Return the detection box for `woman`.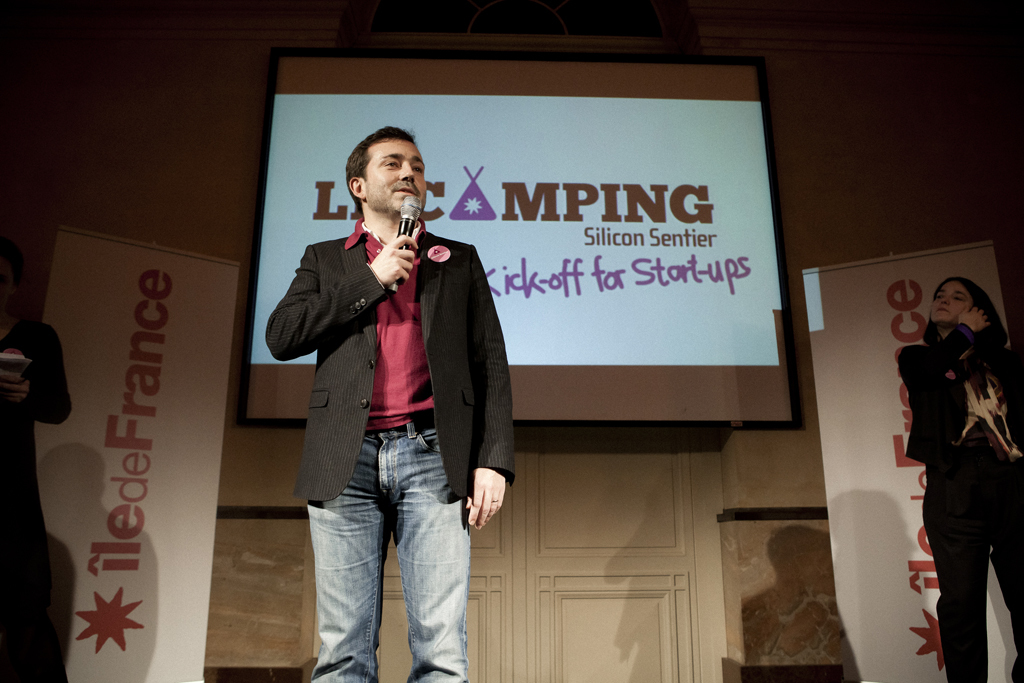
box(897, 285, 1023, 681).
